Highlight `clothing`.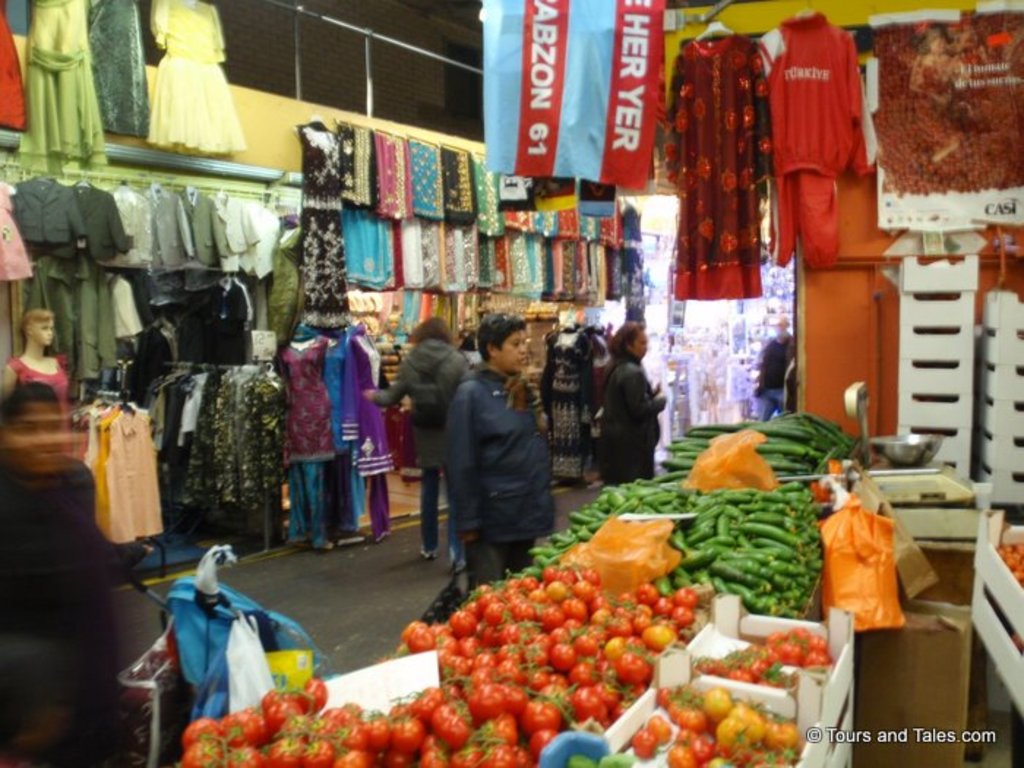
Highlighted region: {"x1": 598, "y1": 355, "x2": 670, "y2": 484}.
